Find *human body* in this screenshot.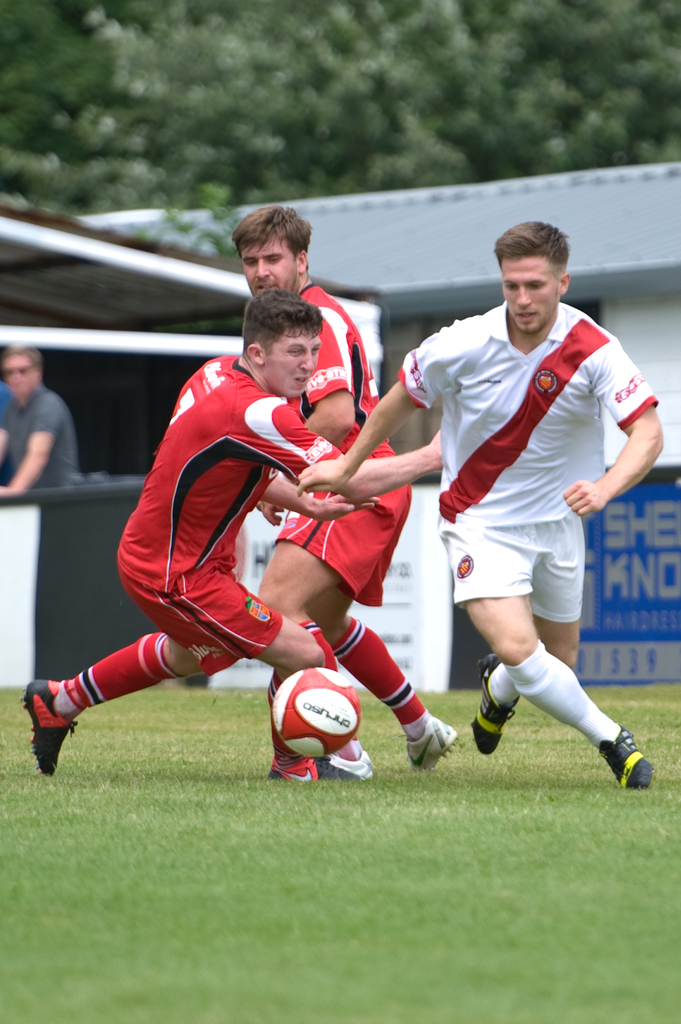
The bounding box for *human body* is [27,347,441,777].
